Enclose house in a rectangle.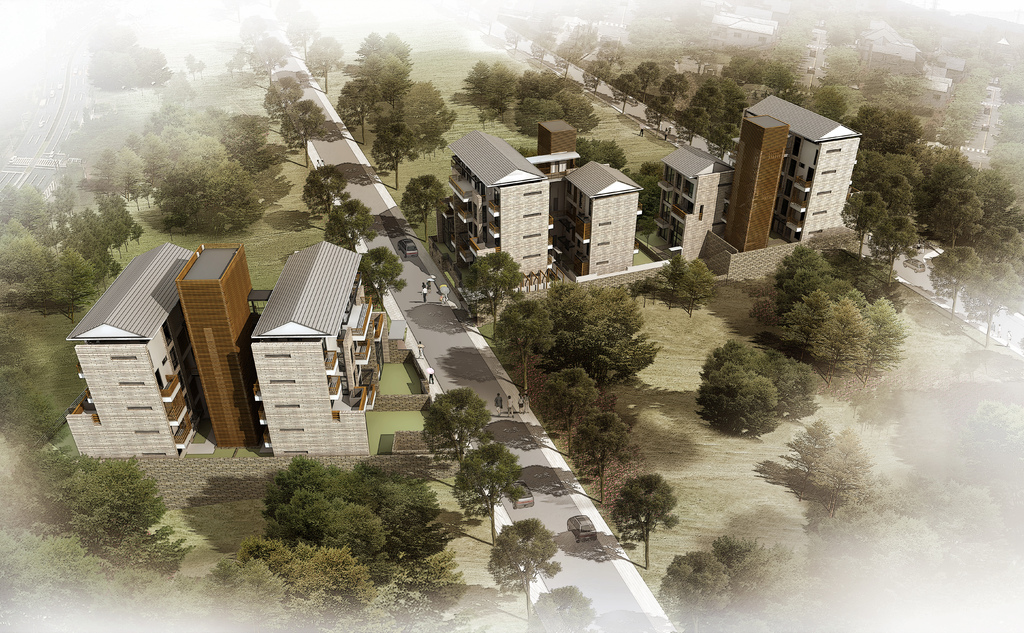
locate(177, 241, 257, 449).
